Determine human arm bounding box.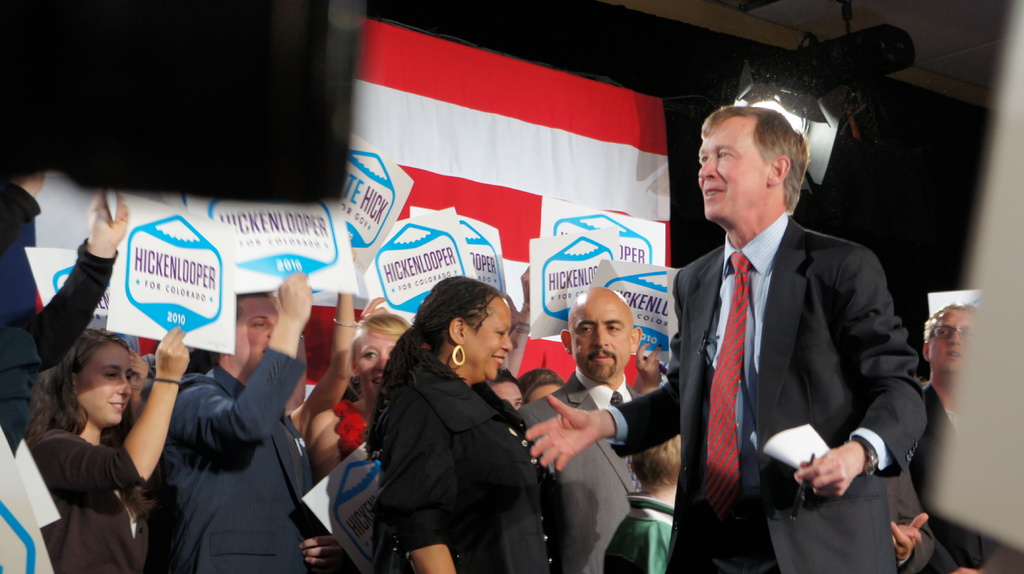
Determined: (x1=26, y1=207, x2=127, y2=360).
